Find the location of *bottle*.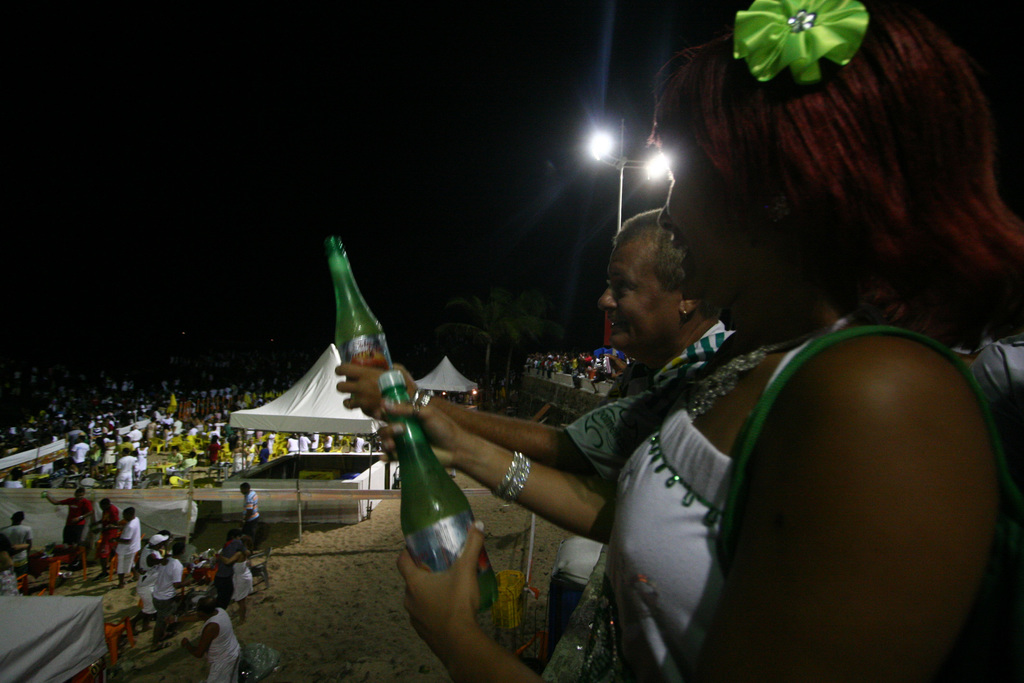
Location: l=333, t=235, r=389, b=415.
